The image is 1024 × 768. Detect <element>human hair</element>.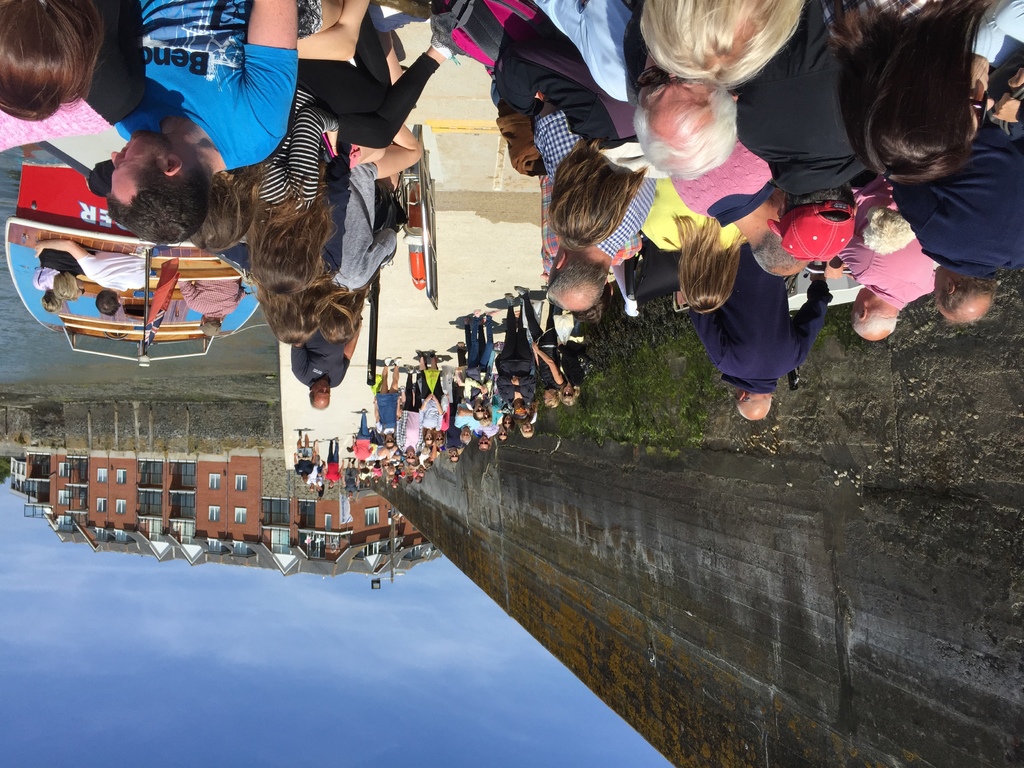
Detection: [left=52, top=272, right=82, bottom=302].
